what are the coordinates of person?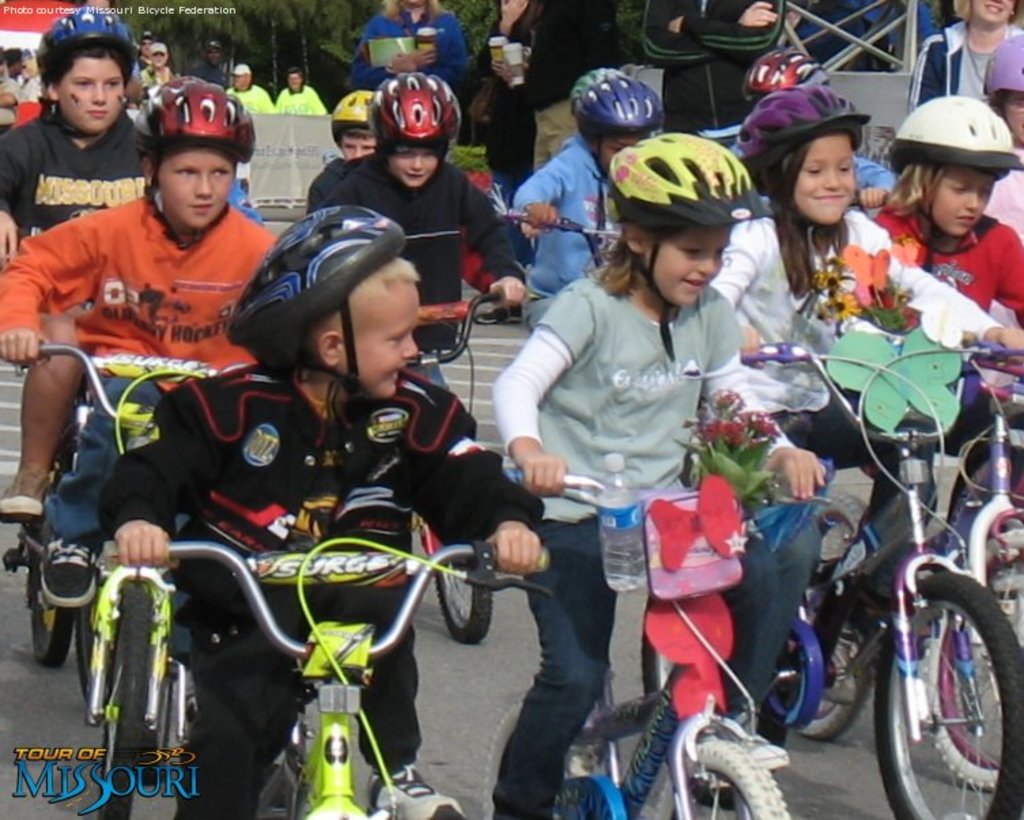
(left=502, top=126, right=768, bottom=790).
